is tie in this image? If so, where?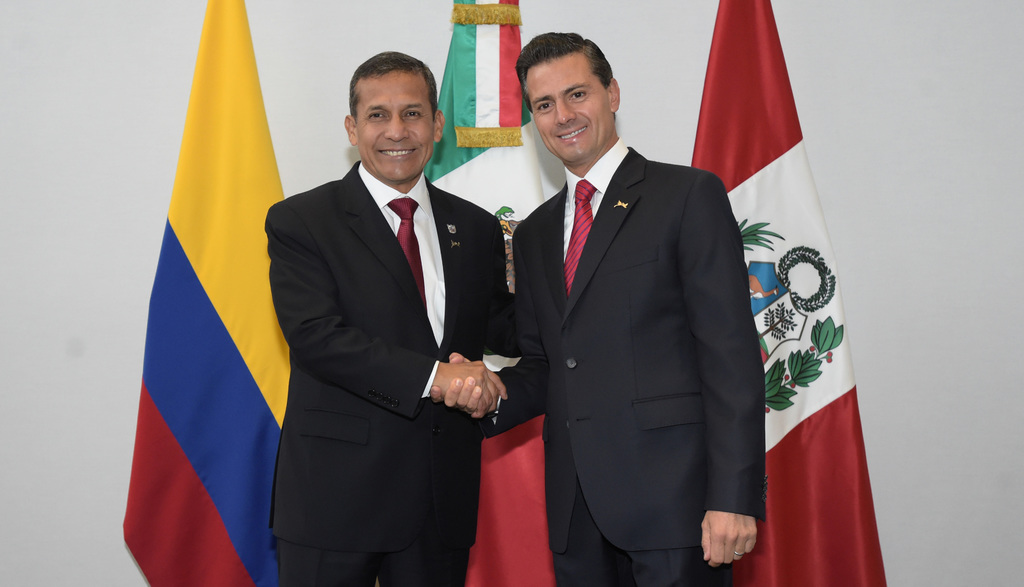
Yes, at left=386, top=191, right=428, bottom=313.
